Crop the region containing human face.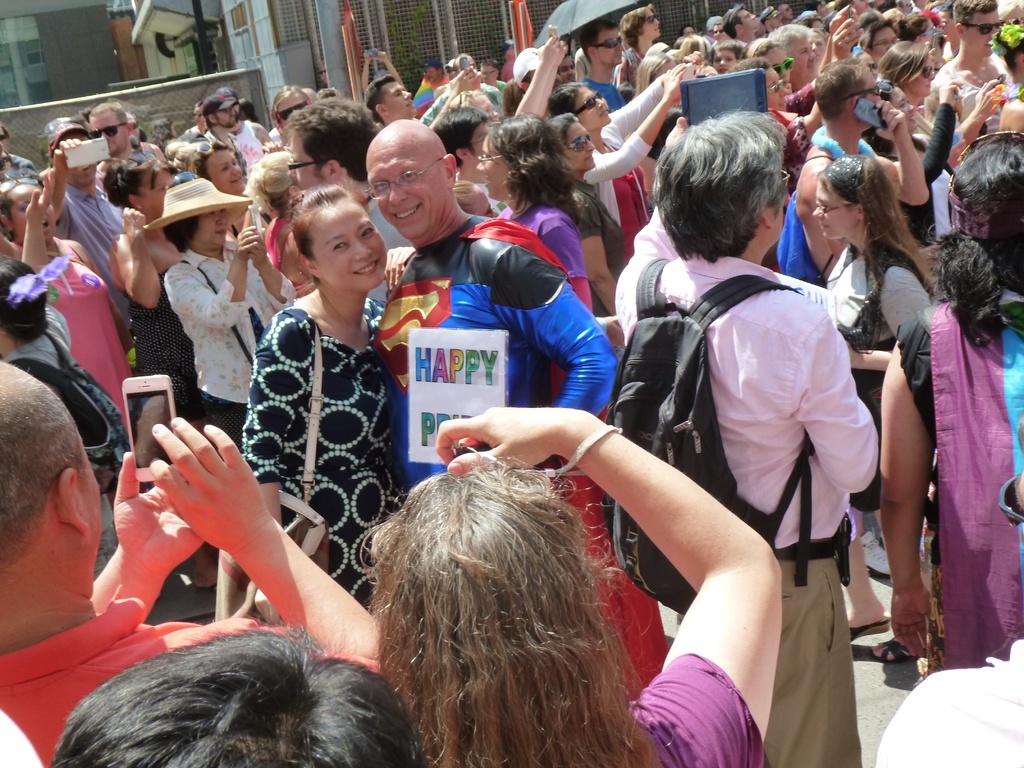
Crop region: (1007, 8, 1023, 24).
